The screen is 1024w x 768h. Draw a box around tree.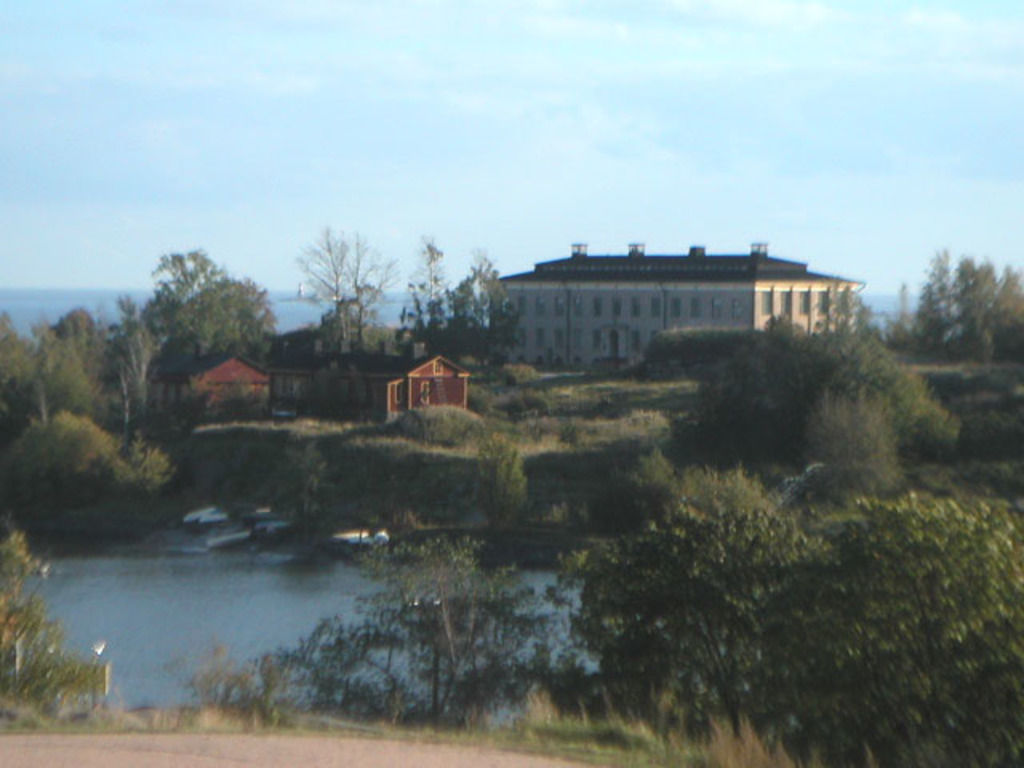
752, 398, 942, 539.
